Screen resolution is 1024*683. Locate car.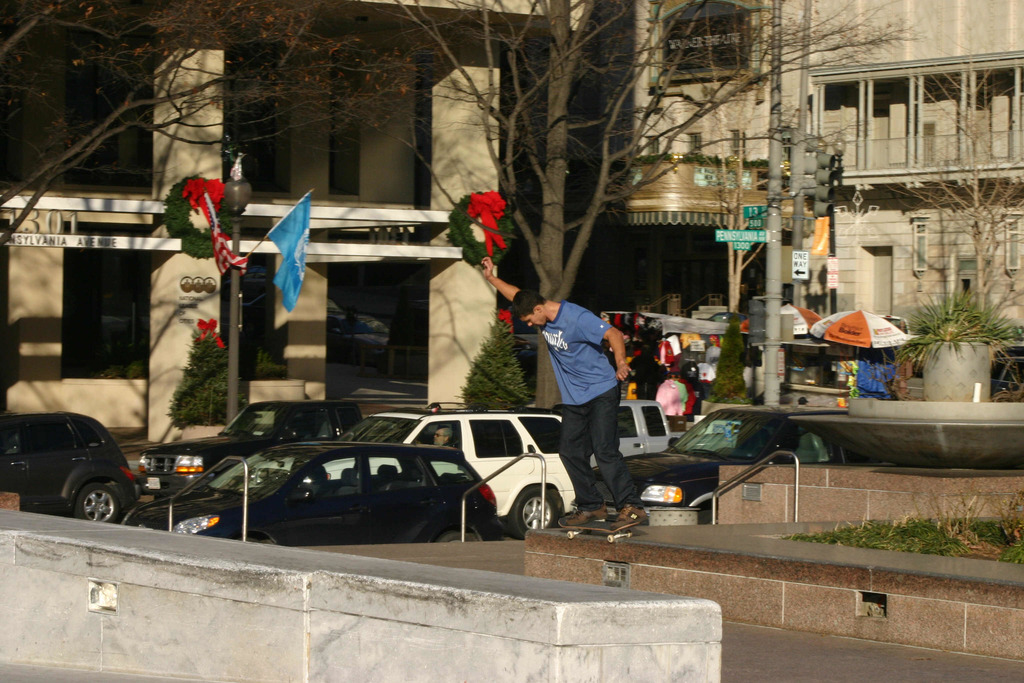
605:400:835:516.
